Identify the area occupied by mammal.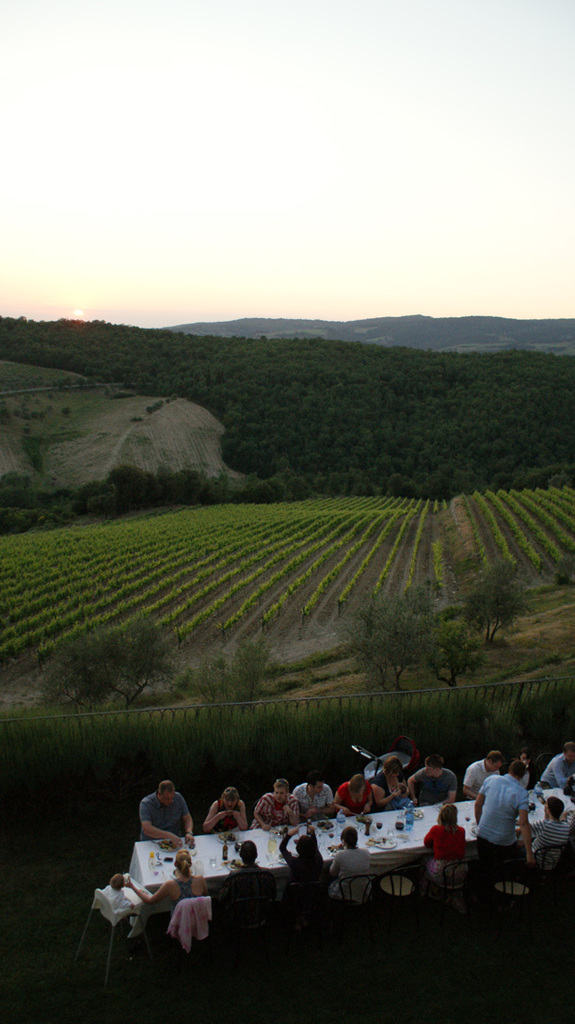
Area: crop(327, 829, 374, 902).
